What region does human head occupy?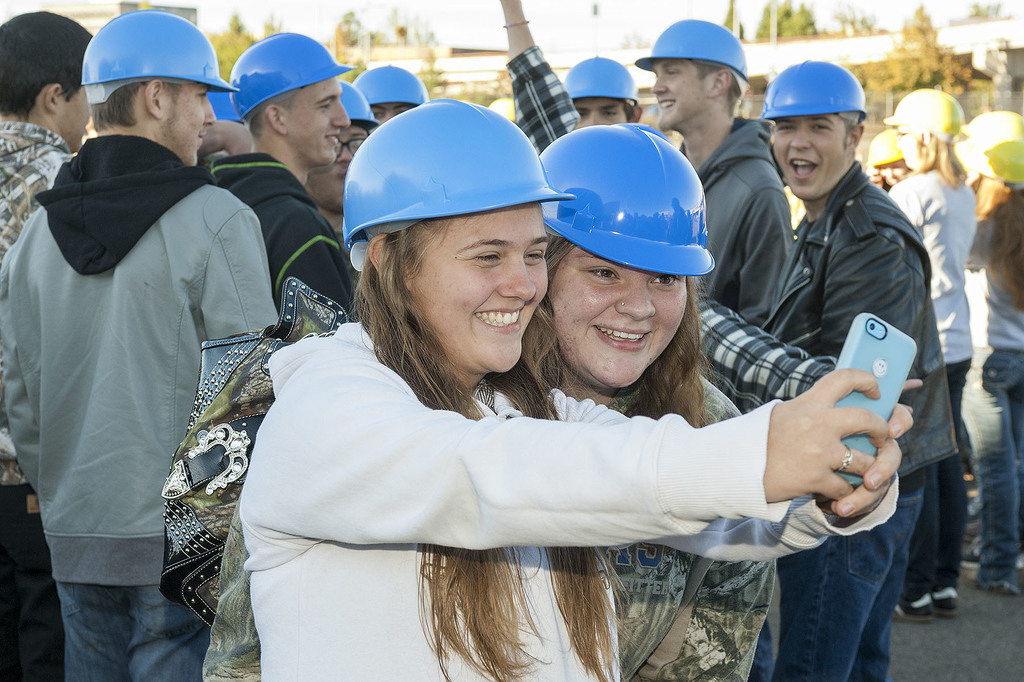
[866, 128, 911, 189].
